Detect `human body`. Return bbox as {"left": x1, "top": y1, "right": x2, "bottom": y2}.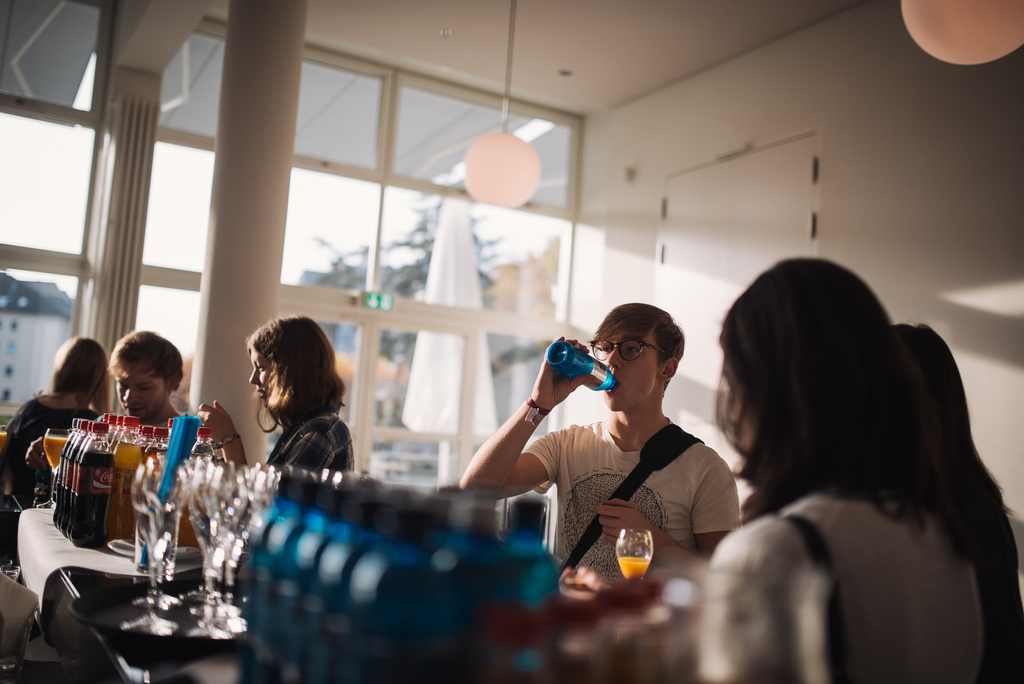
{"left": 6, "top": 342, "right": 101, "bottom": 488}.
